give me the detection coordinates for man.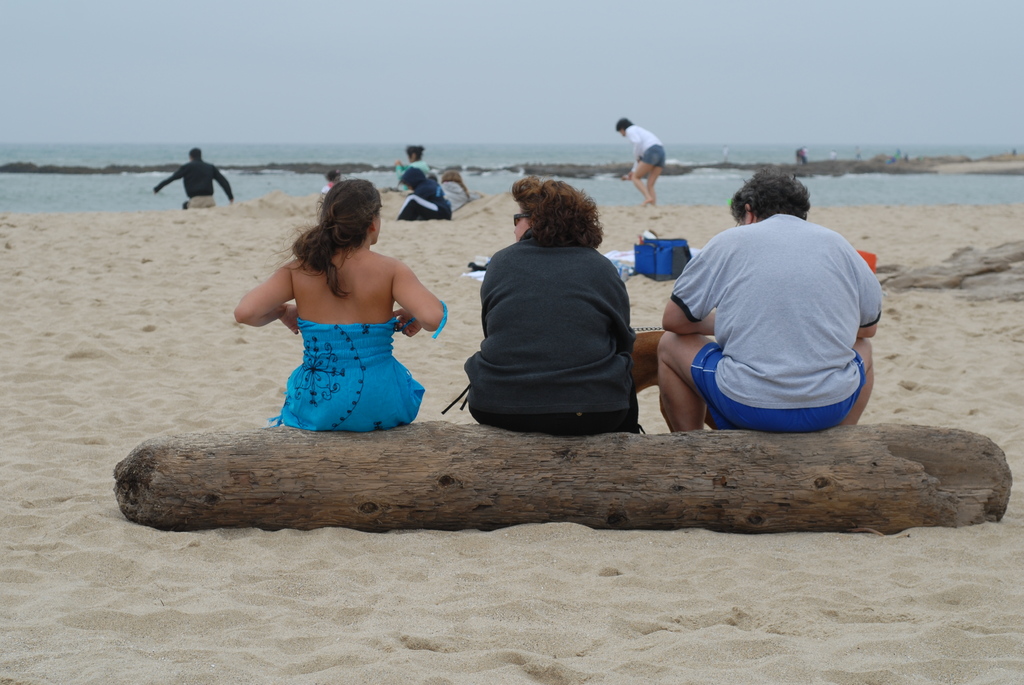
crop(657, 175, 896, 447).
